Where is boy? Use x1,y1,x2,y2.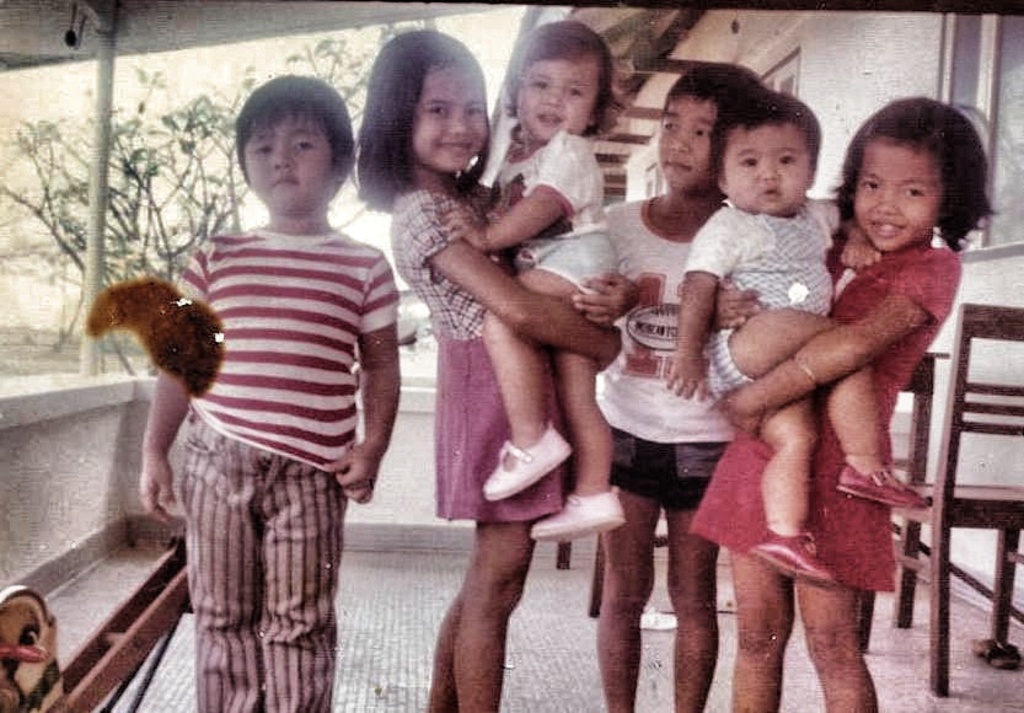
664,87,924,591.
